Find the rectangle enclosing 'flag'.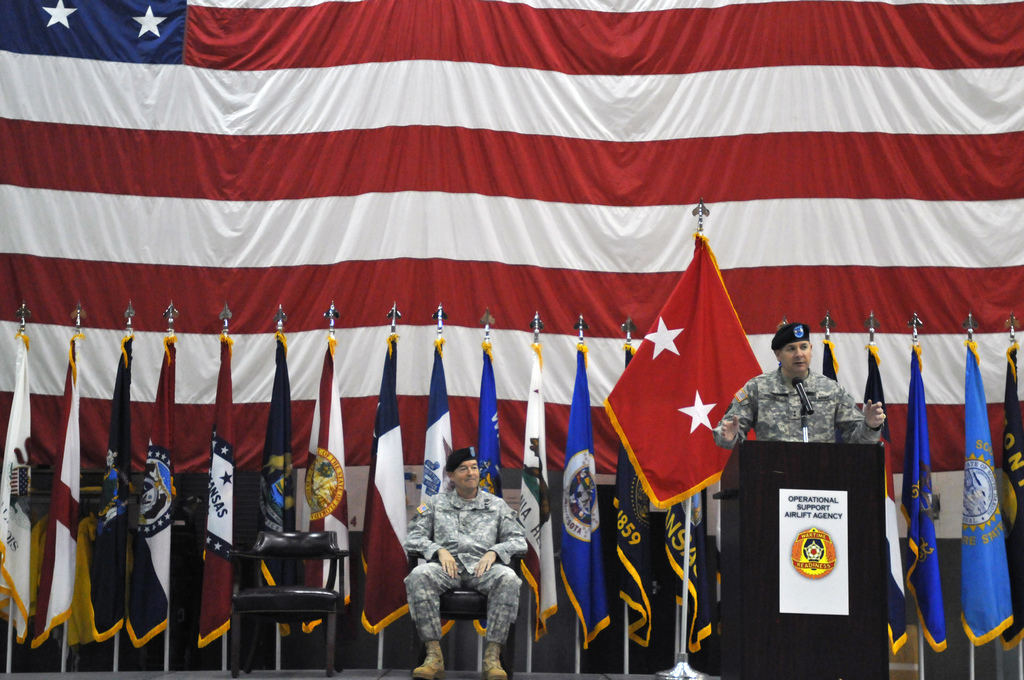
<bbox>293, 337, 352, 629</bbox>.
